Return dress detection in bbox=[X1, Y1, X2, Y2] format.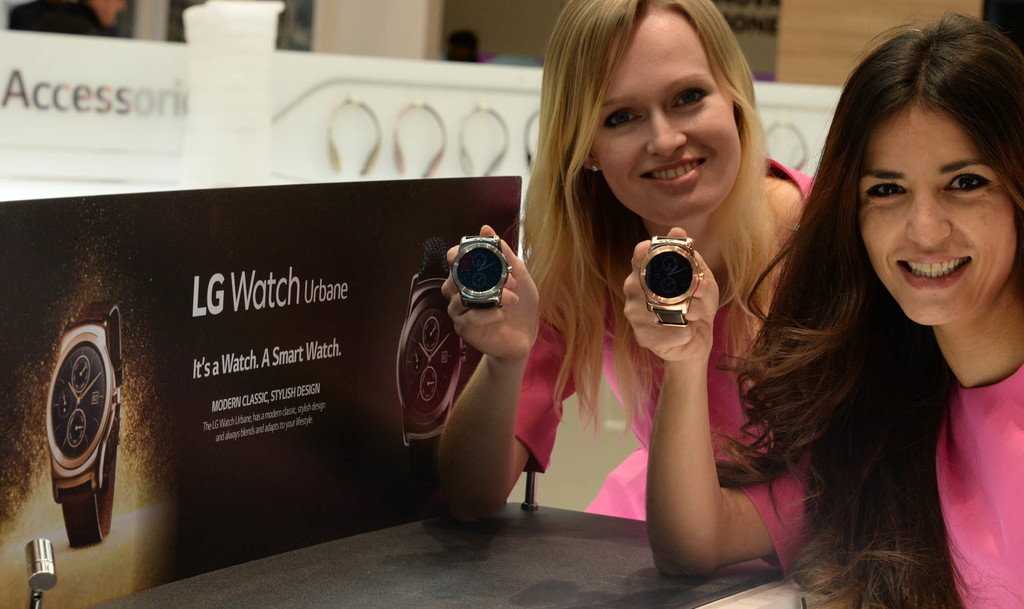
bbox=[509, 154, 815, 523].
